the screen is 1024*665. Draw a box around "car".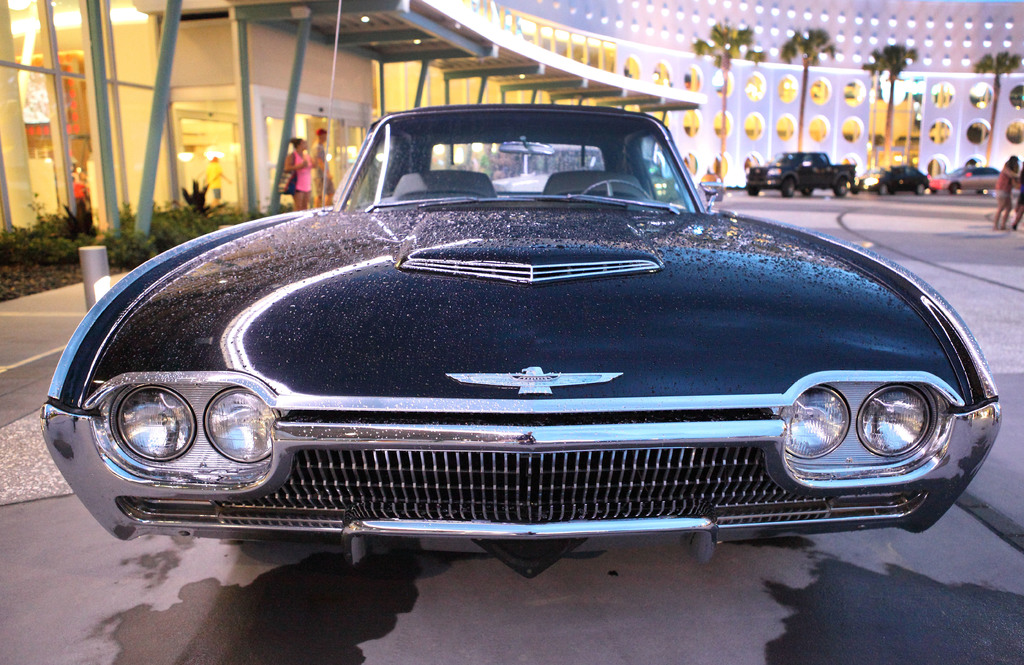
935, 163, 1003, 196.
